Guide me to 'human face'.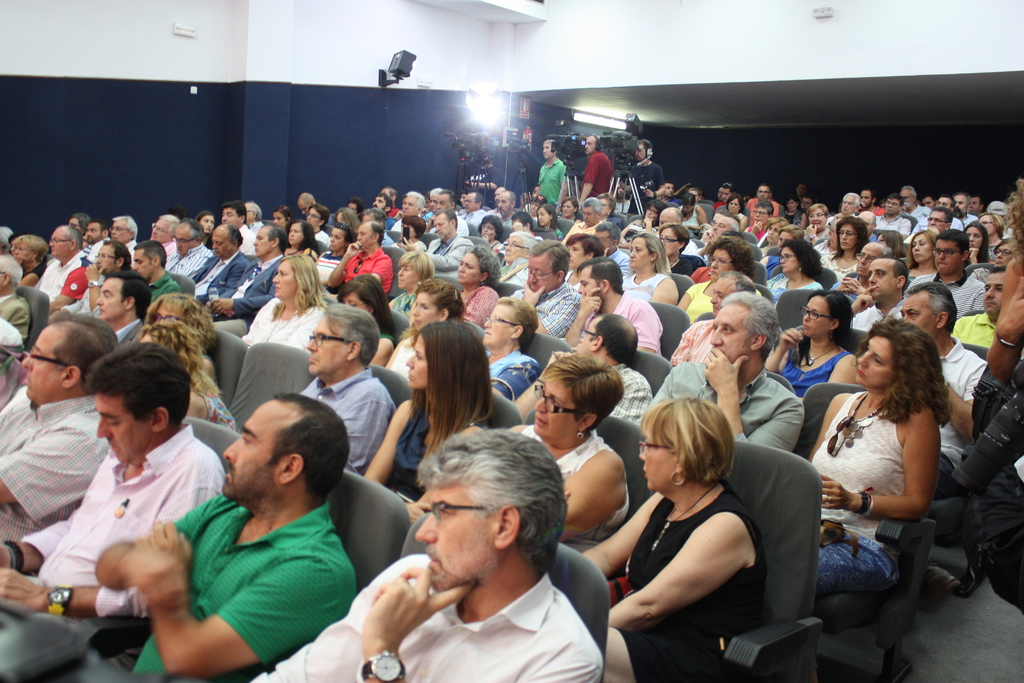
Guidance: [left=462, top=193, right=479, bottom=213].
